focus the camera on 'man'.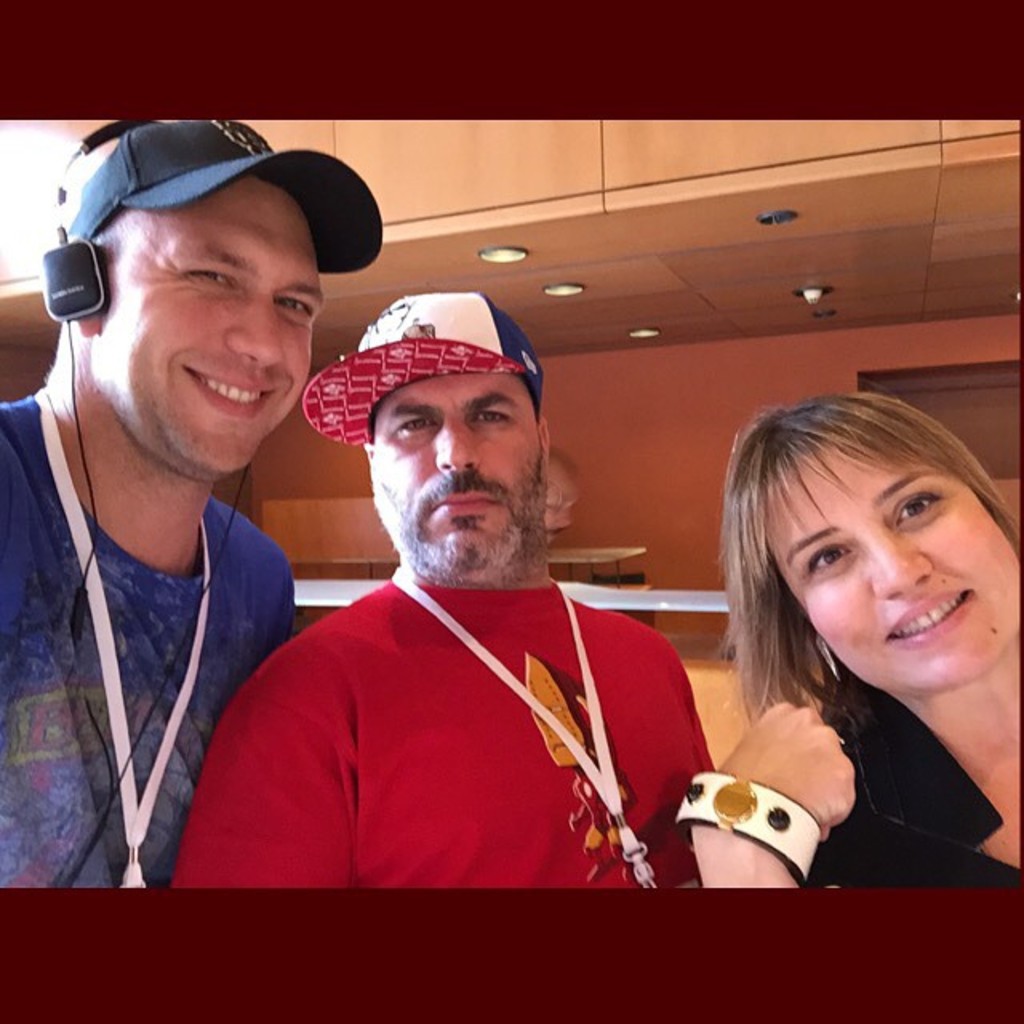
Focus region: <bbox>208, 280, 723, 910</bbox>.
